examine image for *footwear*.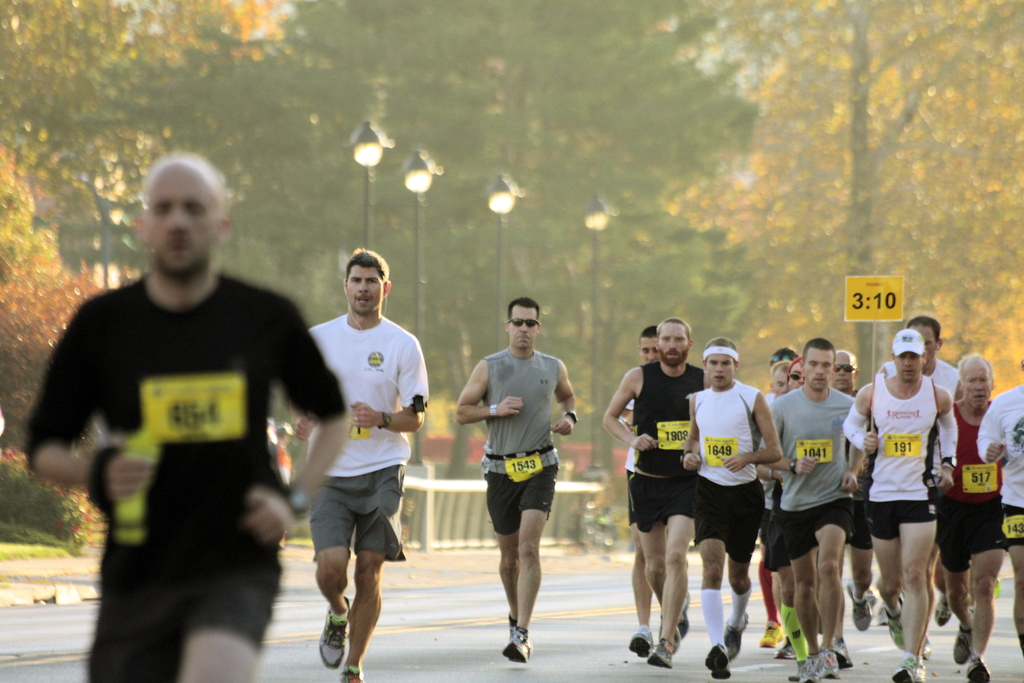
Examination result: 934,597,953,625.
